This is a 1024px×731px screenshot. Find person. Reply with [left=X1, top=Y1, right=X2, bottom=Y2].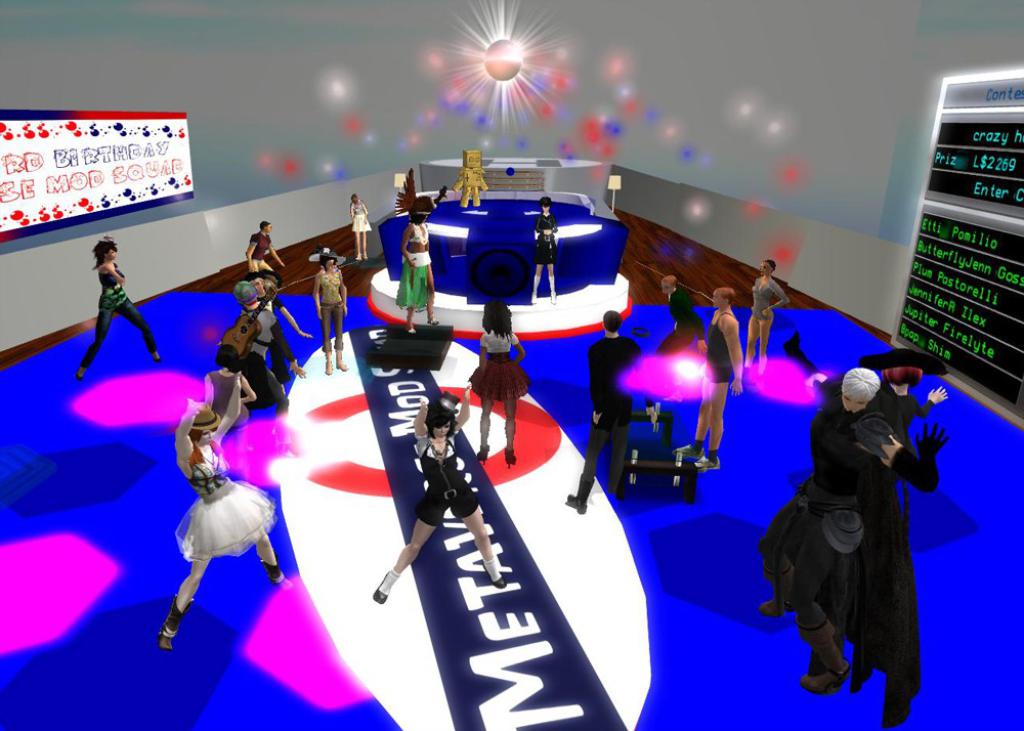
[left=527, top=196, right=560, bottom=311].
